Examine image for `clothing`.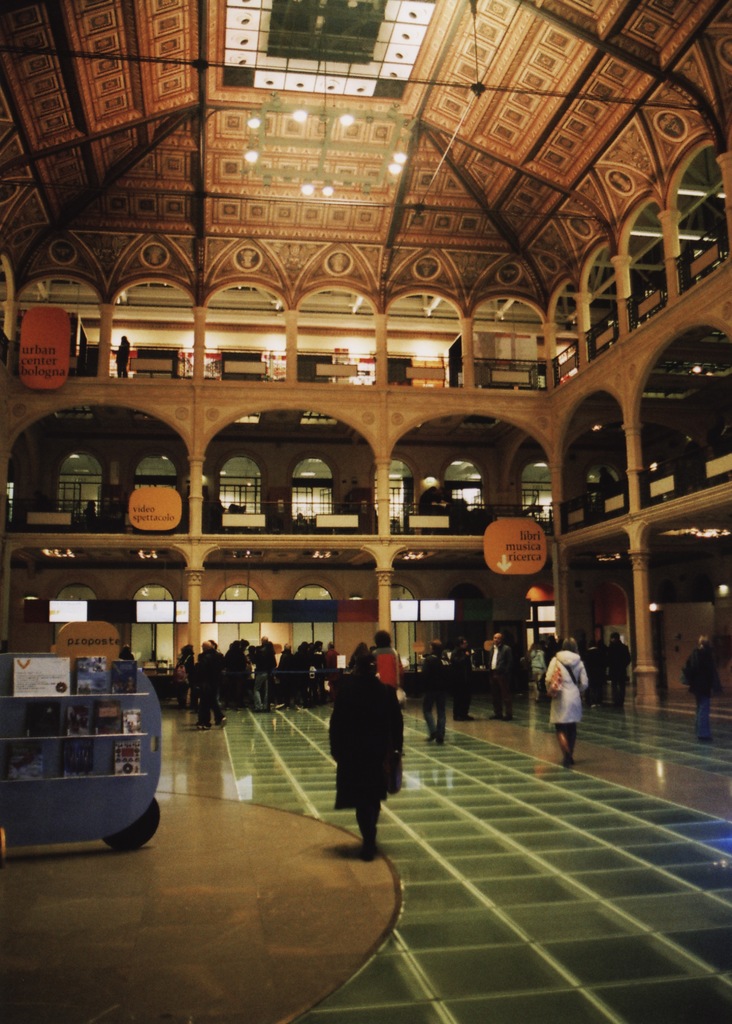
Examination result: select_region(540, 643, 584, 715).
